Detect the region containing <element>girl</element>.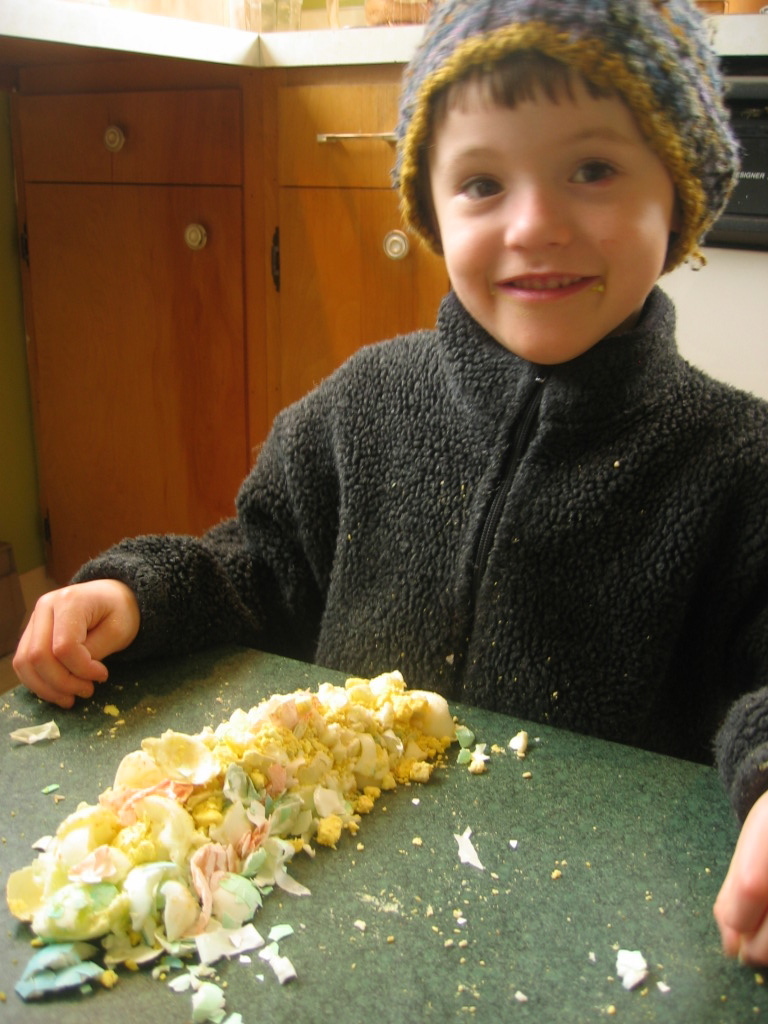
{"x1": 11, "y1": 0, "x2": 767, "y2": 983}.
